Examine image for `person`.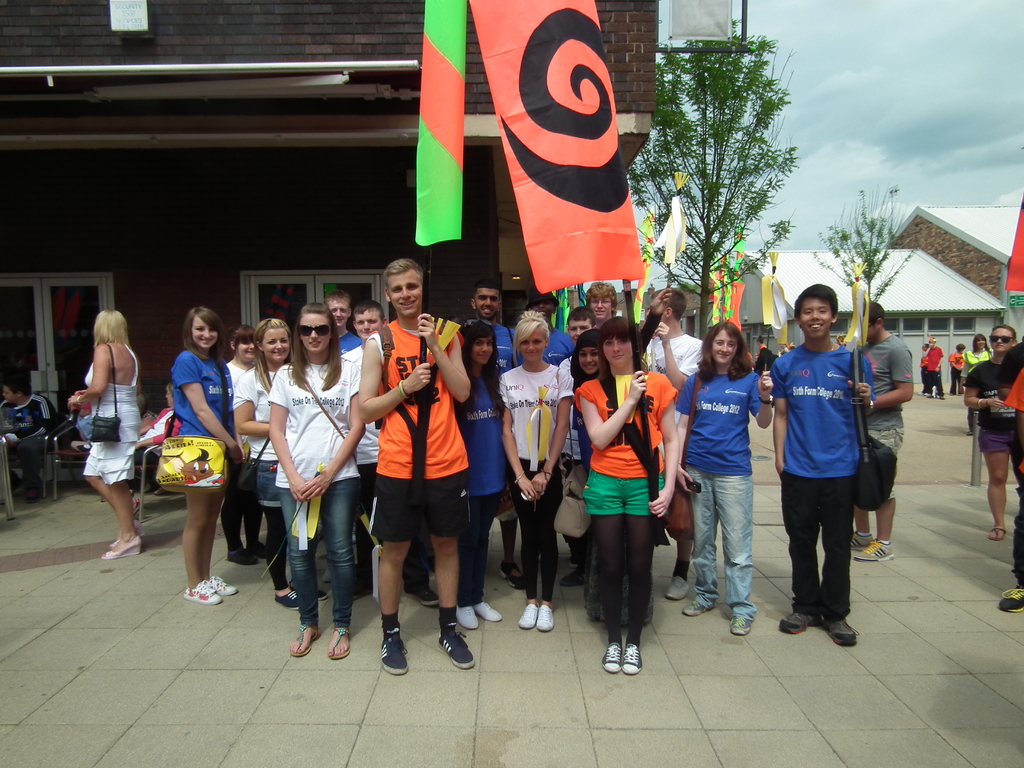
Examination result: region(924, 337, 944, 399).
